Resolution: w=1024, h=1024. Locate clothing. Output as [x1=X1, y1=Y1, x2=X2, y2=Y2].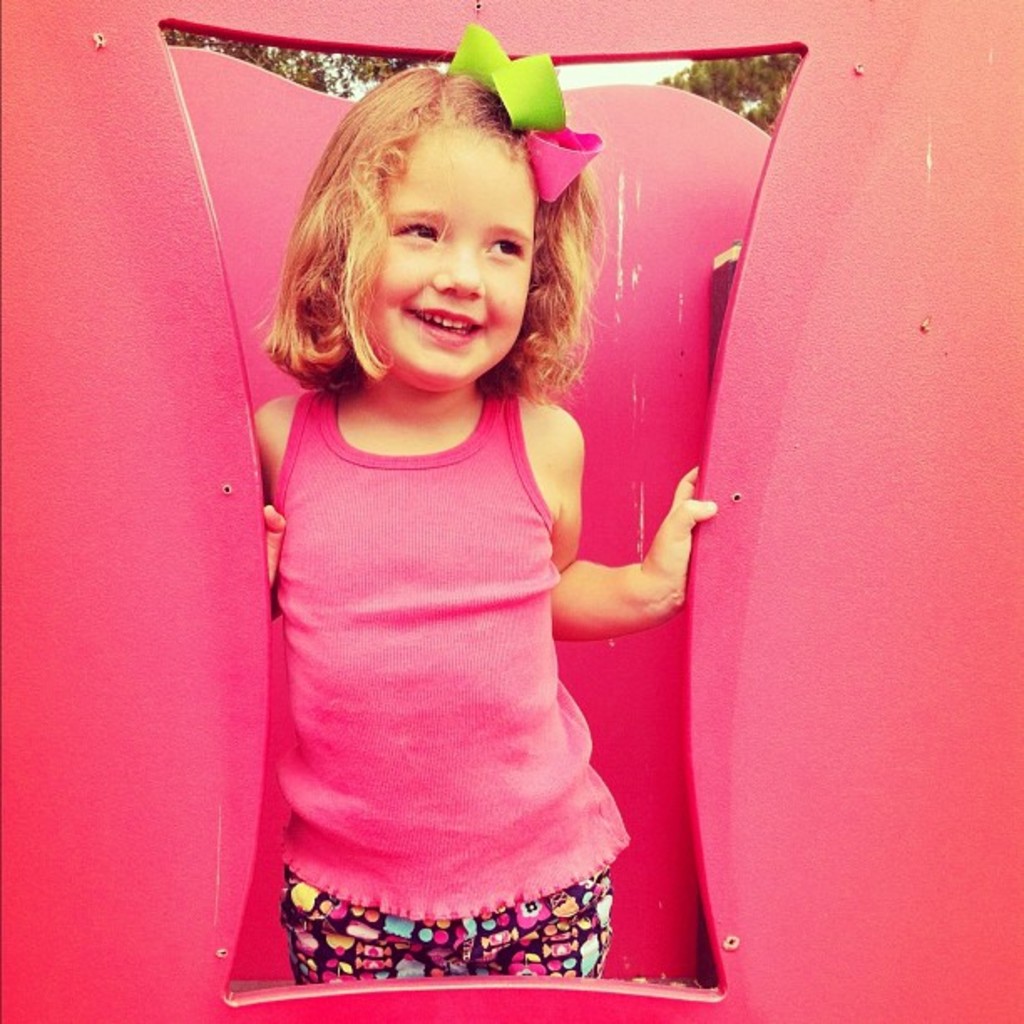
[x1=274, y1=383, x2=634, y2=917].
